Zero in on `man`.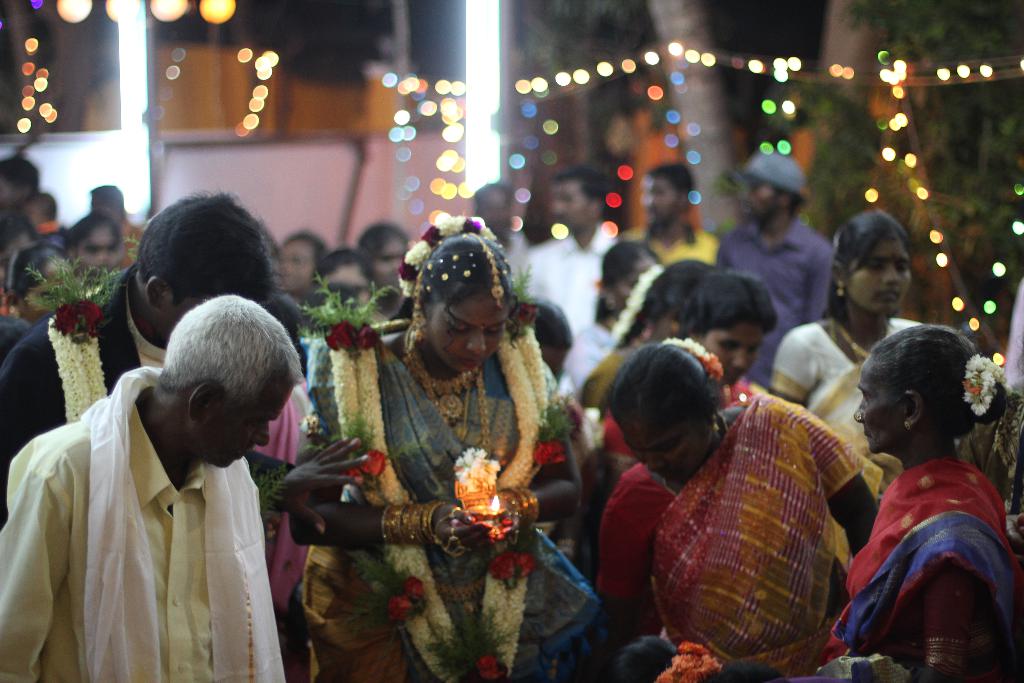
Zeroed in: 508, 162, 638, 347.
